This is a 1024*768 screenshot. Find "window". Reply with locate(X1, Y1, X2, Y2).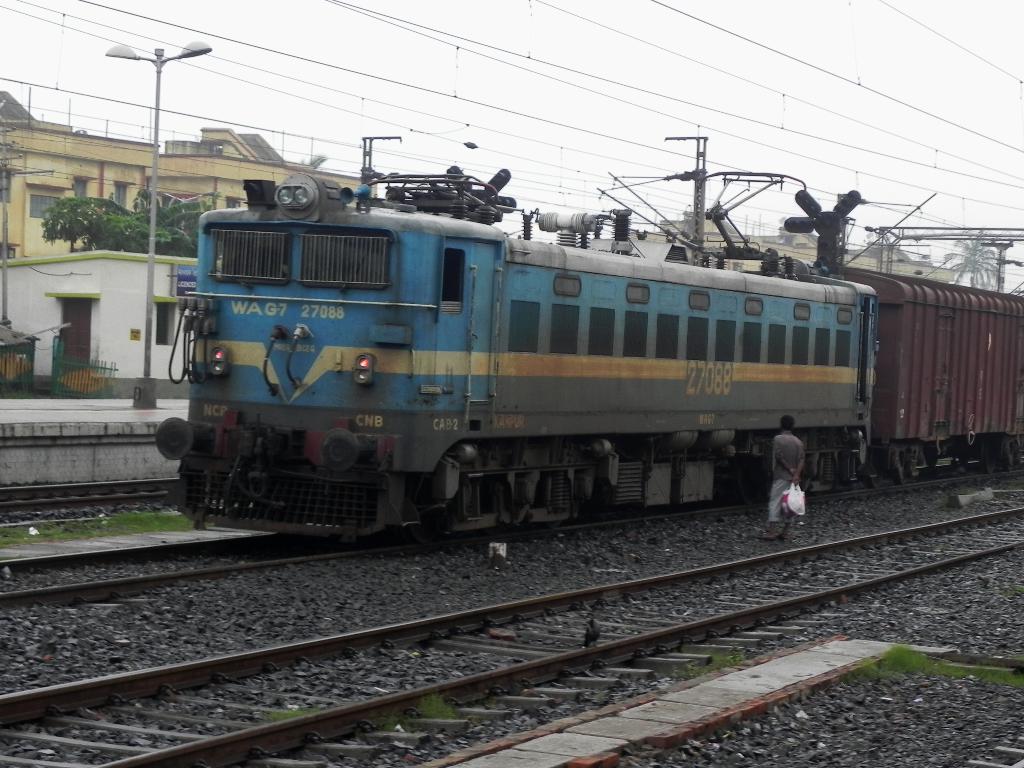
locate(659, 315, 681, 357).
